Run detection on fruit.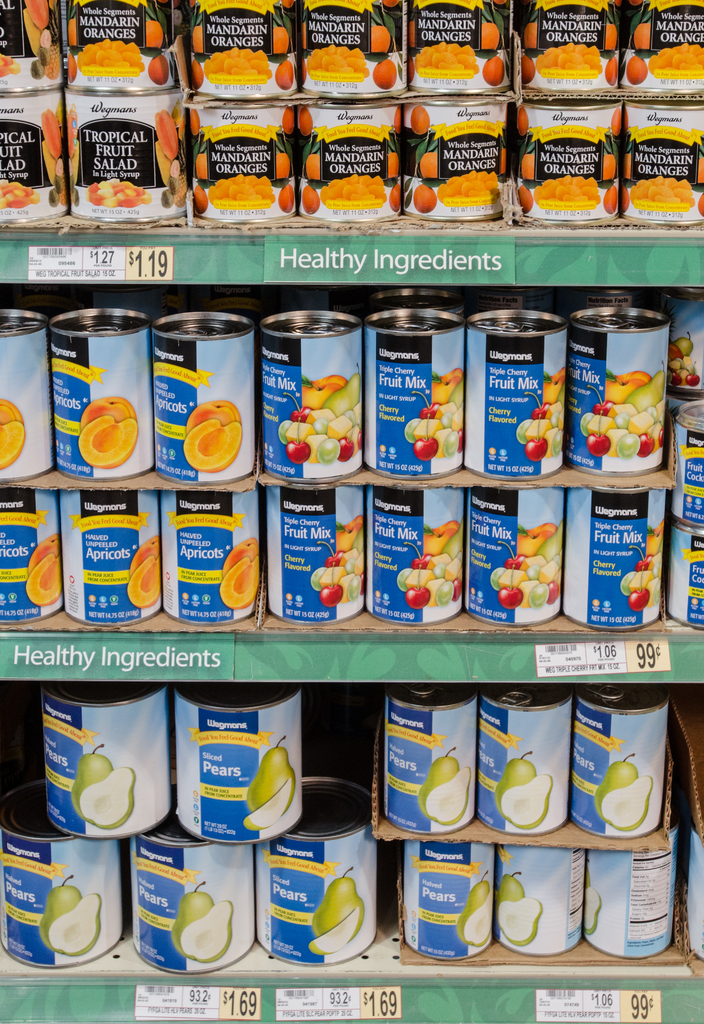
Result: (616,186,630,212).
